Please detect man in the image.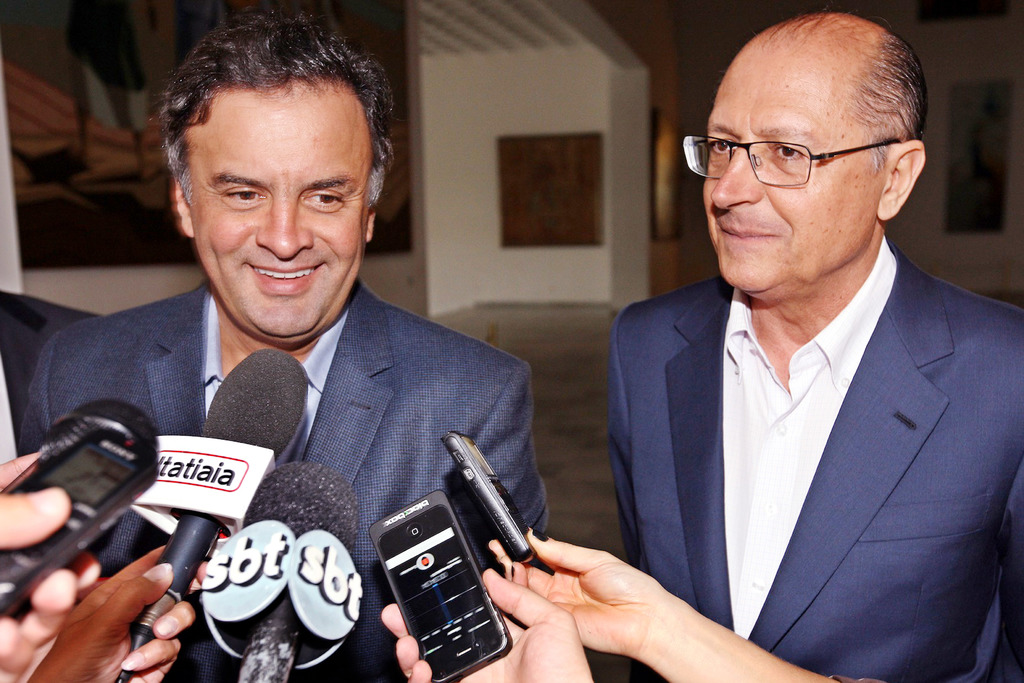
(x1=544, y1=21, x2=1023, y2=678).
